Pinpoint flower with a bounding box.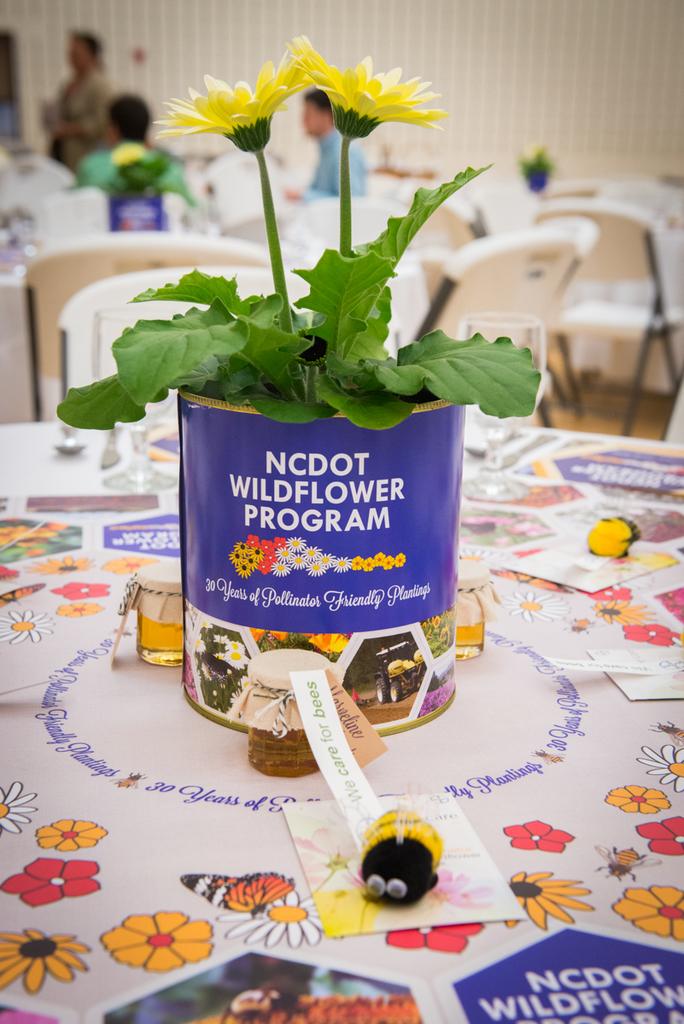
detection(619, 884, 682, 940).
